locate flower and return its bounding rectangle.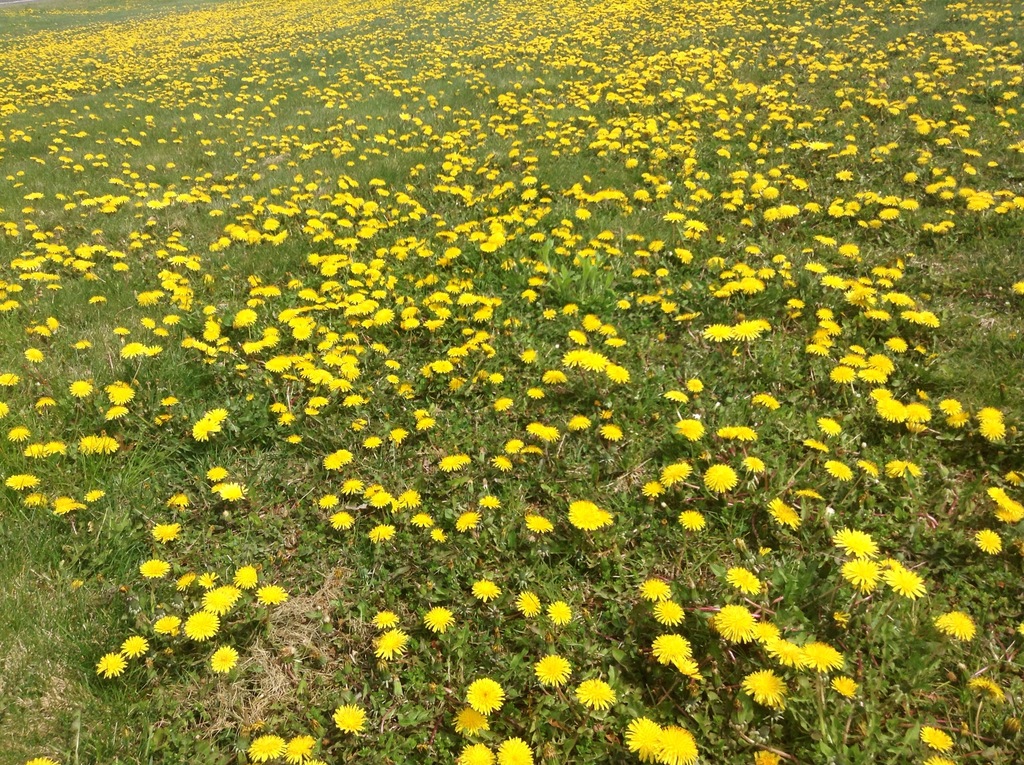
box=[116, 633, 152, 662].
